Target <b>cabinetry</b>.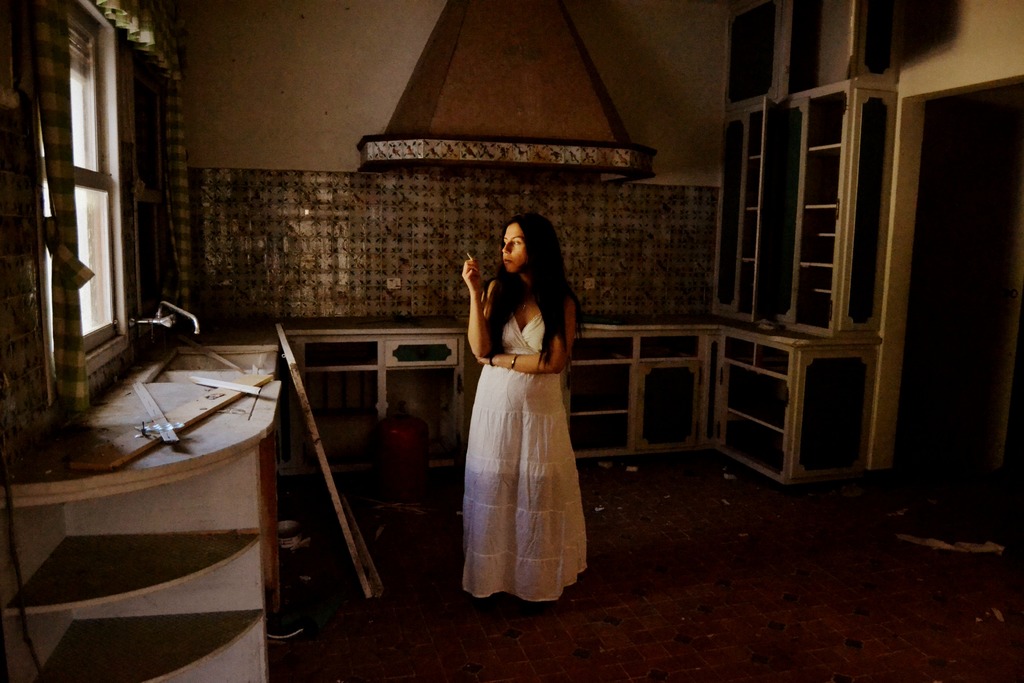
Target region: Rect(799, 145, 850, 211).
